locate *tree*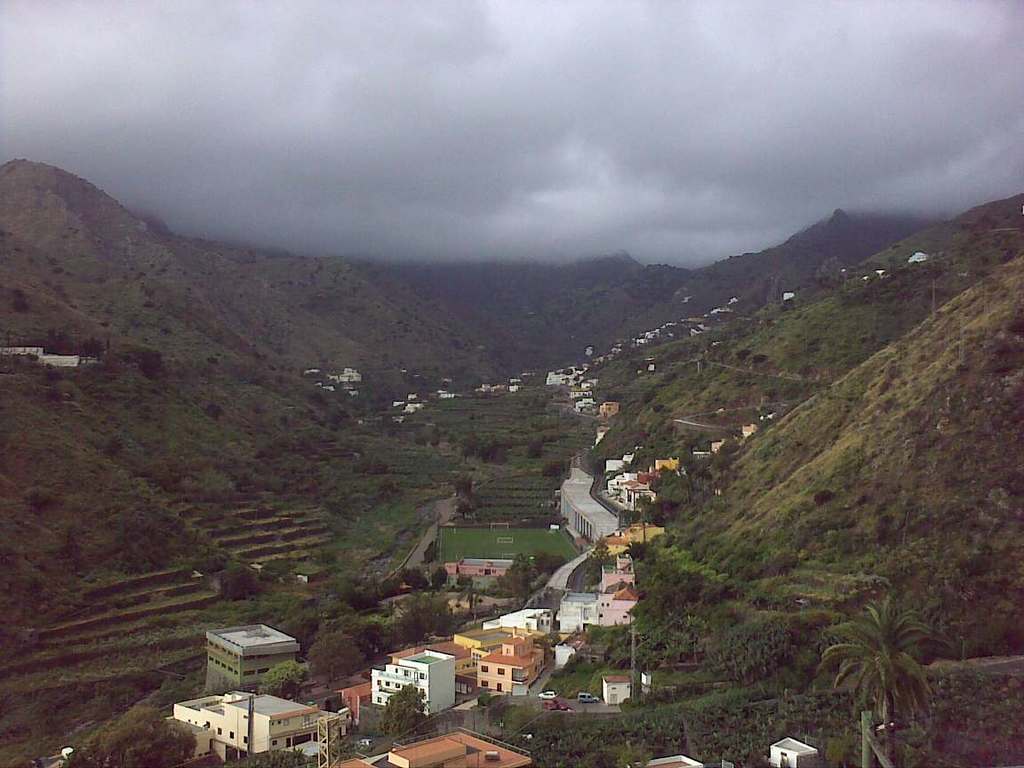
(x1=375, y1=678, x2=437, y2=740)
